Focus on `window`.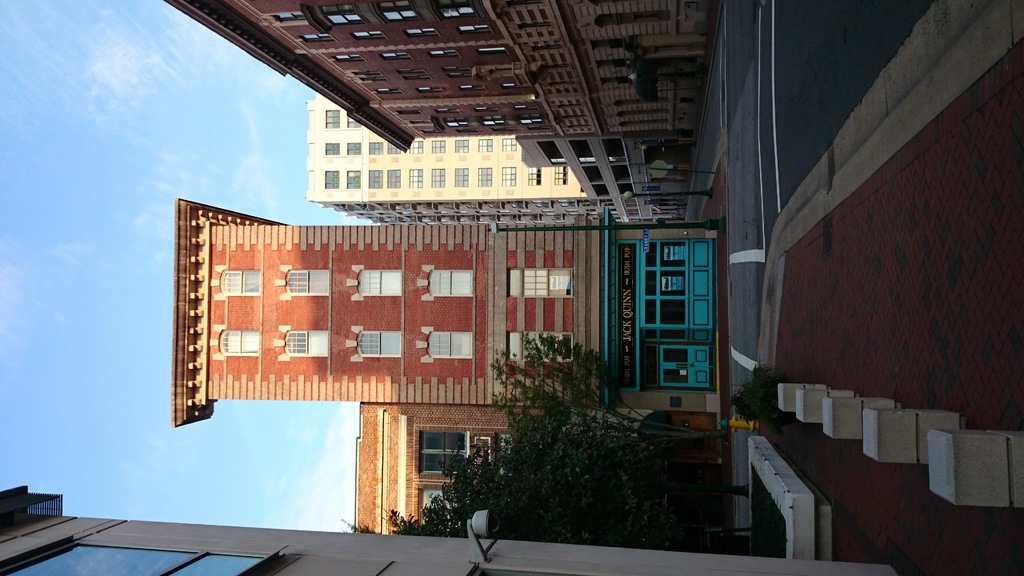
Focused at bbox=(356, 330, 402, 359).
